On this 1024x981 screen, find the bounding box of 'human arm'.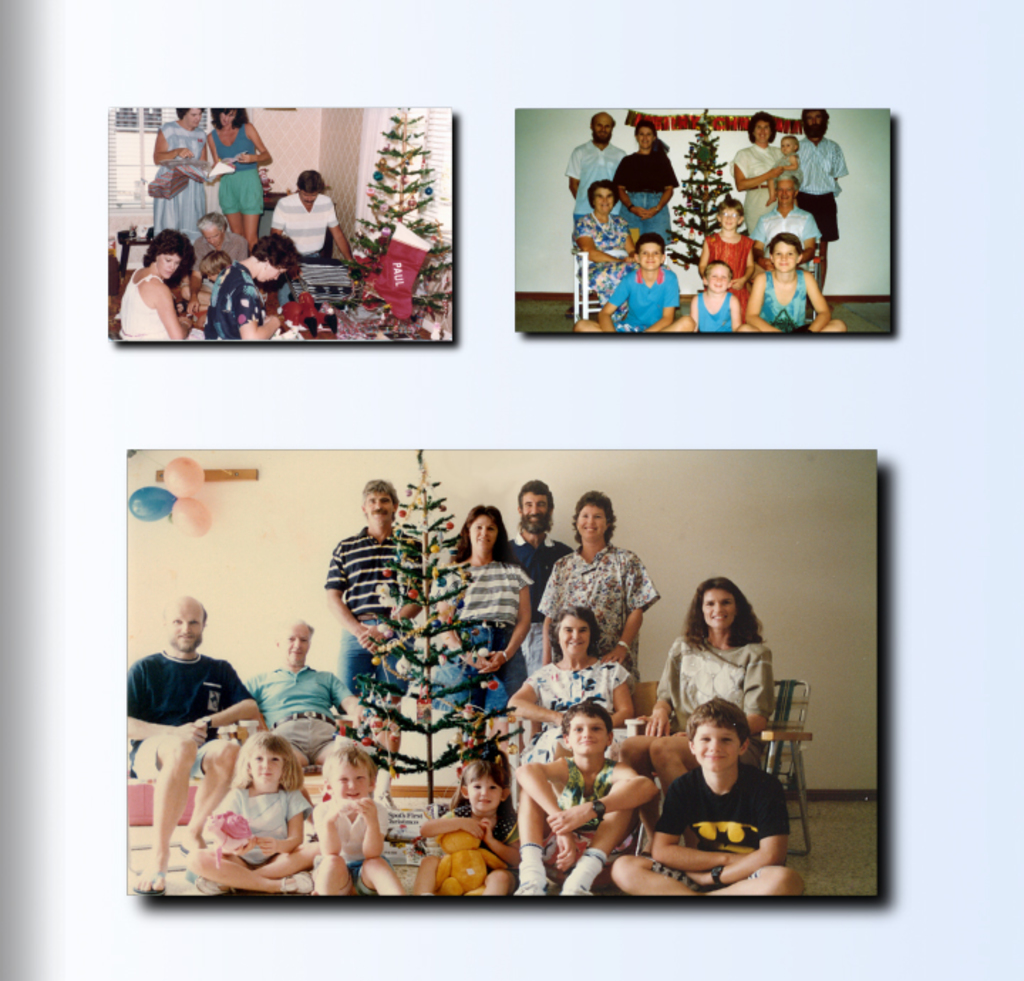
Bounding box: {"x1": 203, "y1": 144, "x2": 219, "y2": 165}.
